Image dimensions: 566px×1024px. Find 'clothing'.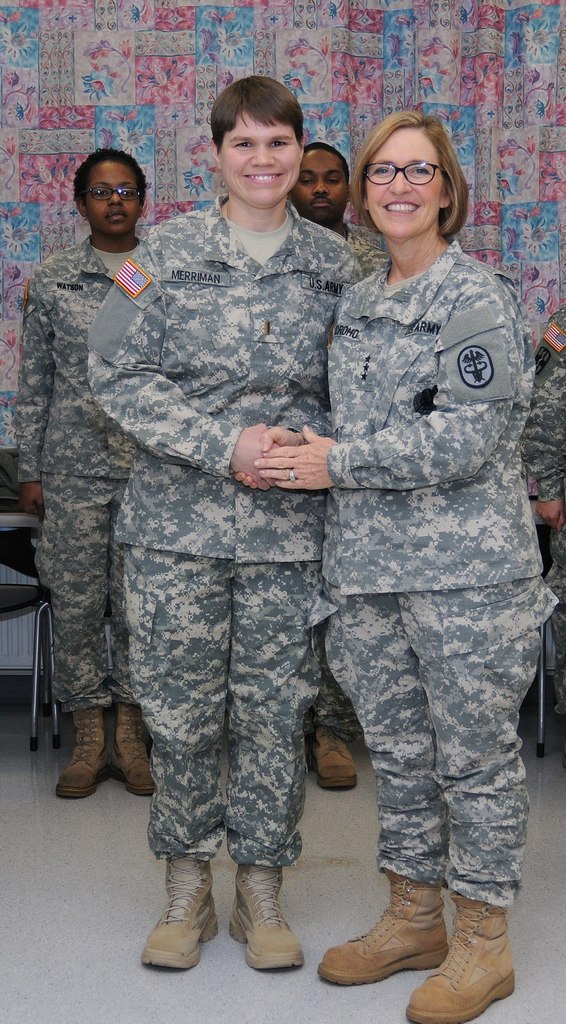
crop(88, 195, 362, 858).
